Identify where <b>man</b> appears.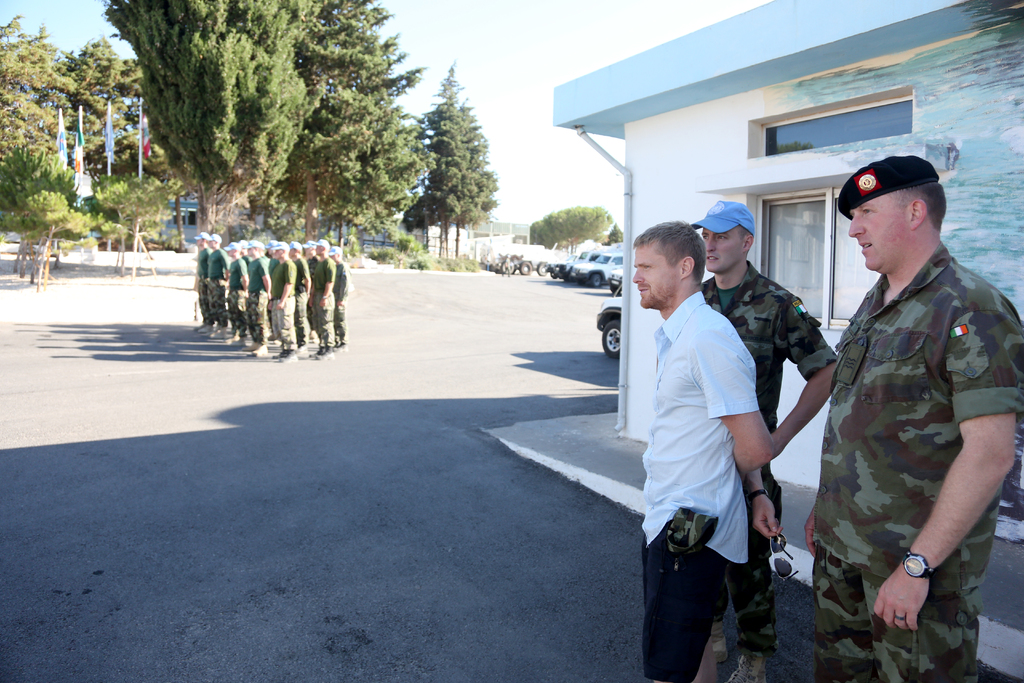
Appears at x1=628 y1=215 x2=775 y2=682.
